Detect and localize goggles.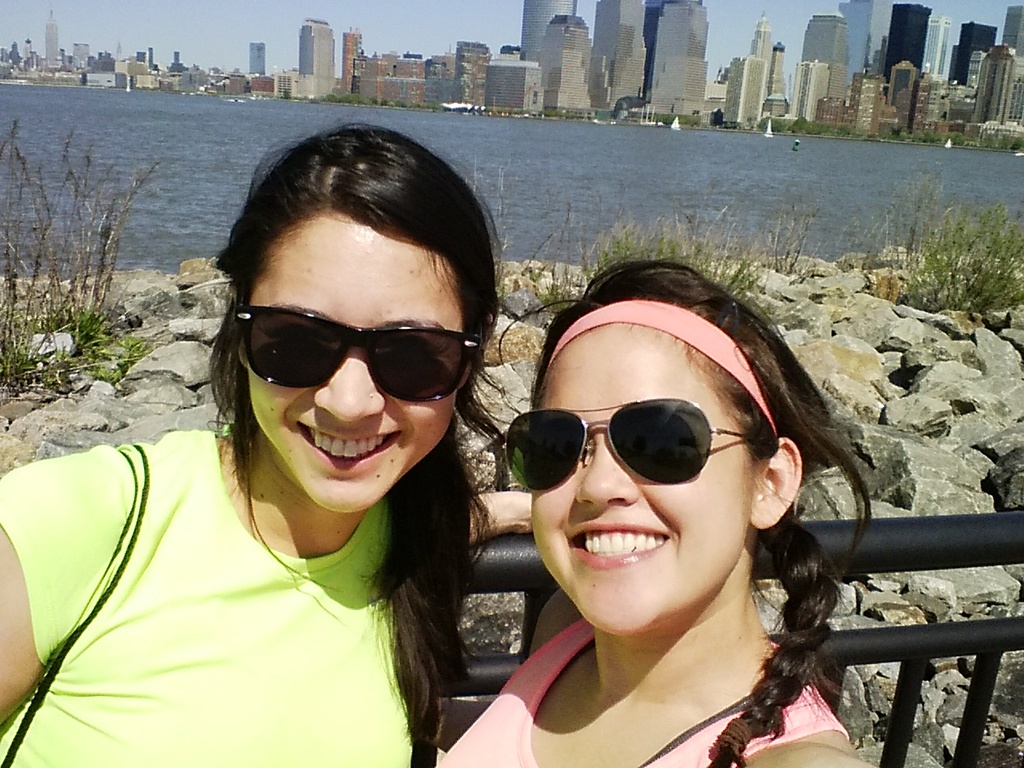
Localized at 509/401/767/491.
